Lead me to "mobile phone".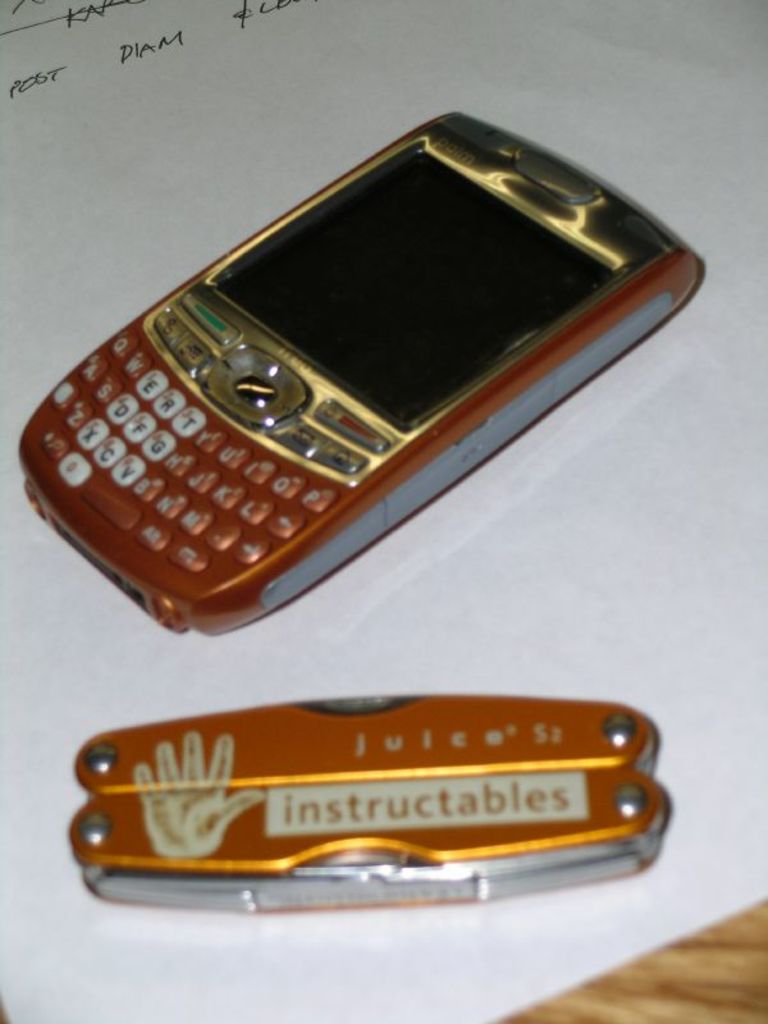
Lead to [13, 106, 705, 641].
